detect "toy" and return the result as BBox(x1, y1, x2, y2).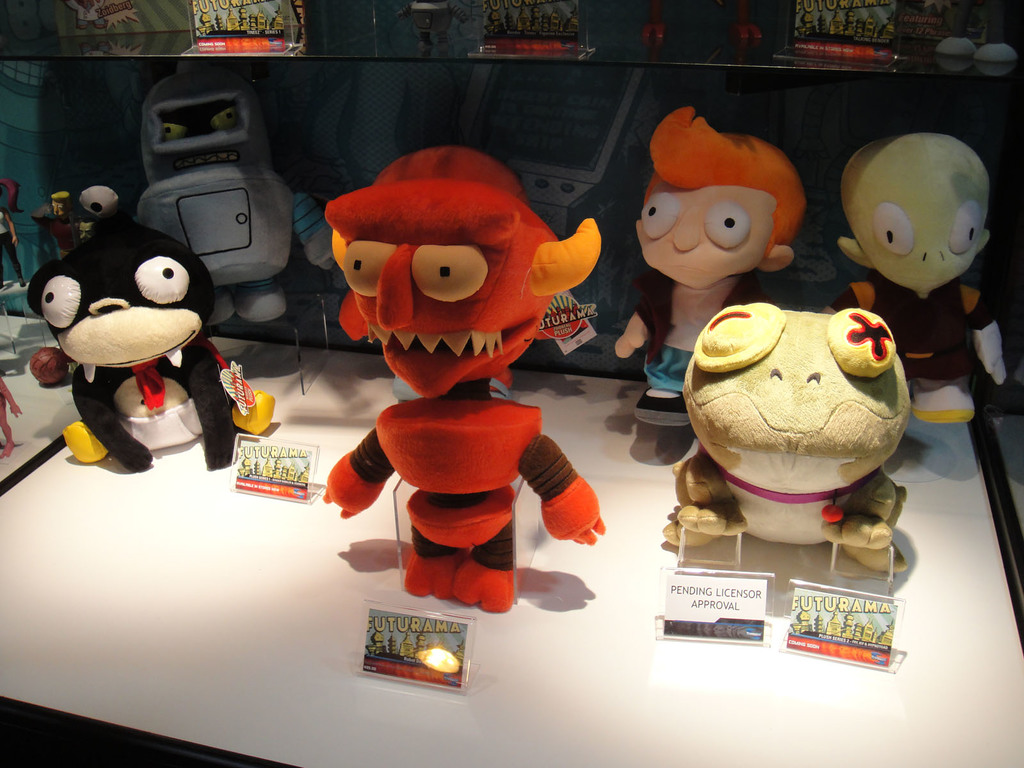
BBox(19, 204, 298, 467).
